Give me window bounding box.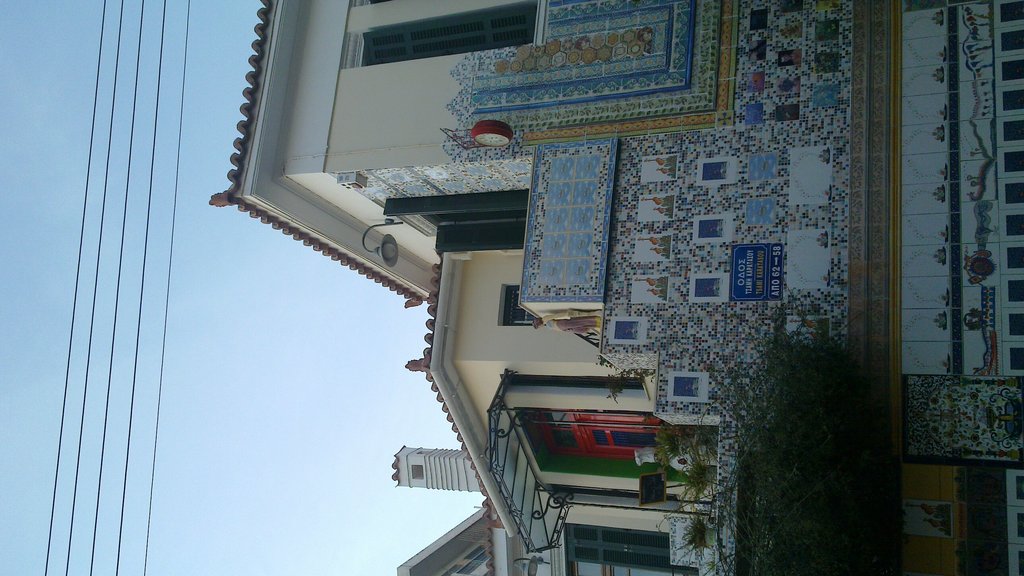
341 0 542 66.
